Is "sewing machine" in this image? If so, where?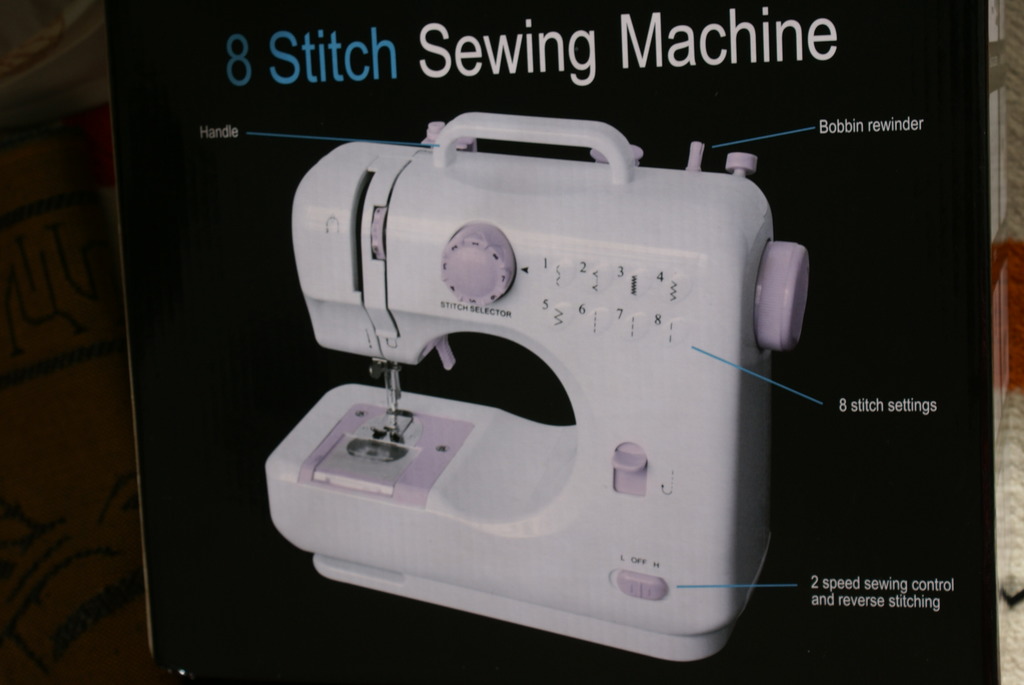
Yes, at <bbox>255, 106, 817, 662</bbox>.
